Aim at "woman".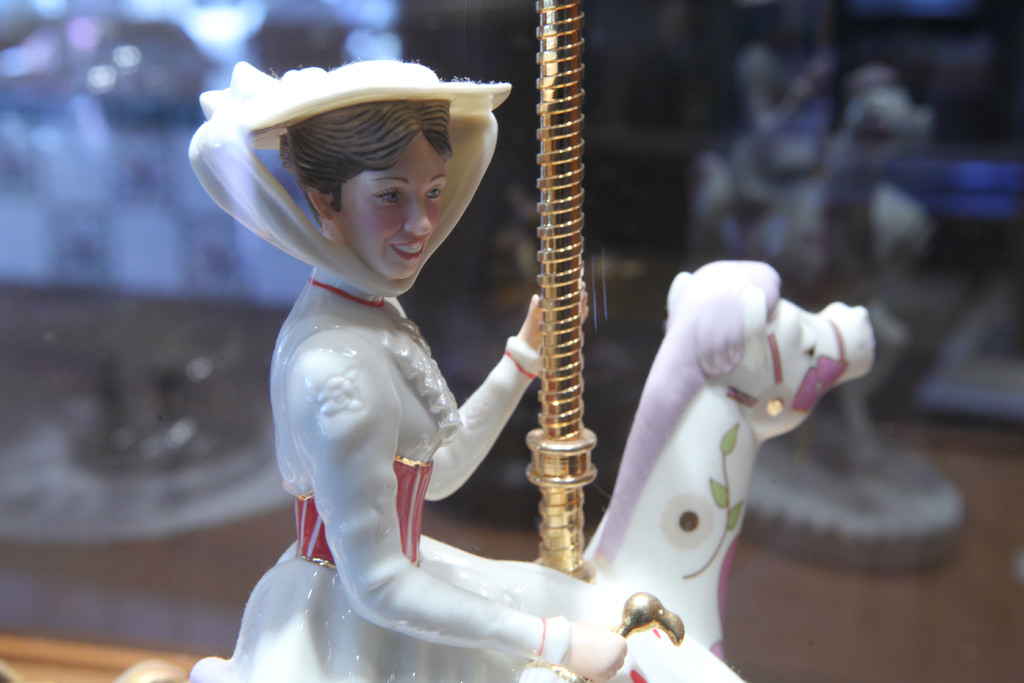
Aimed at pyautogui.locateOnScreen(184, 47, 745, 682).
